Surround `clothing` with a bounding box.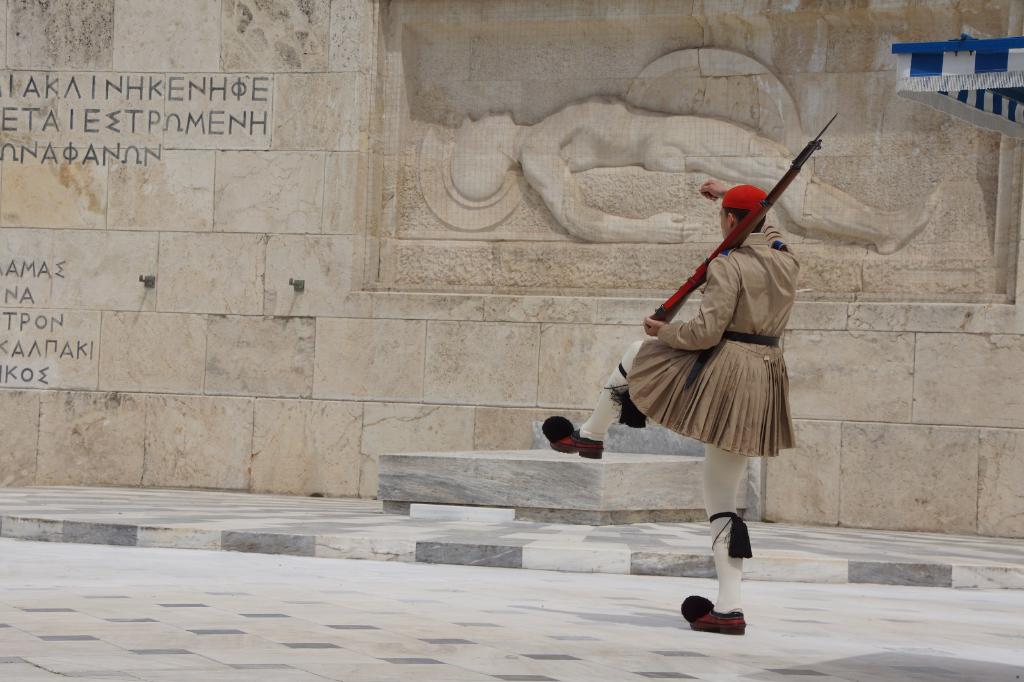
<region>581, 338, 746, 606</region>.
